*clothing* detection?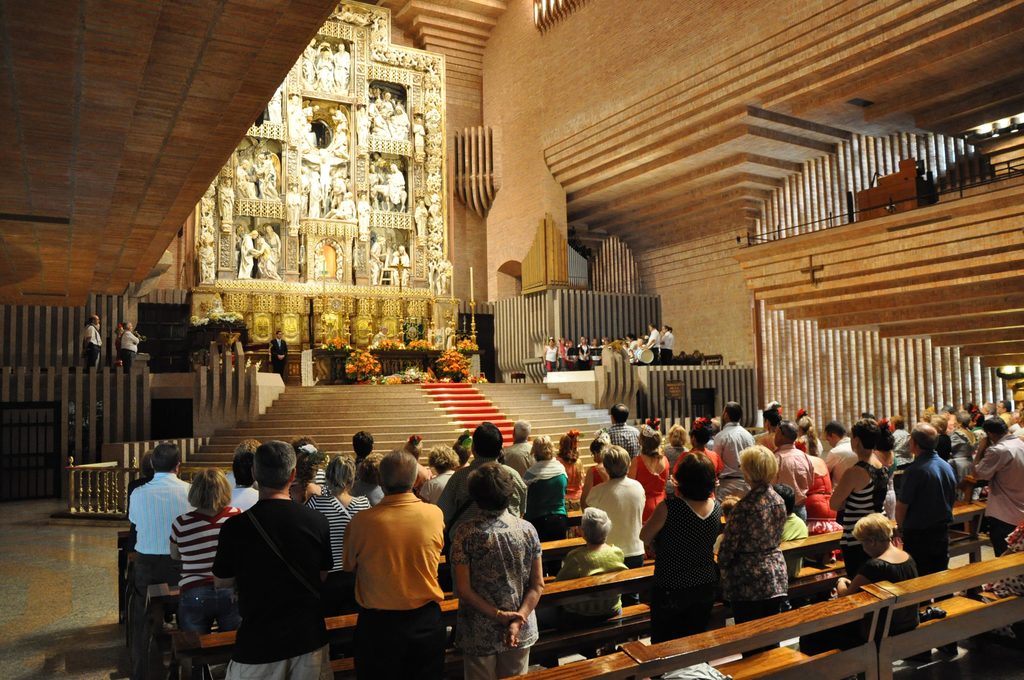
crop(548, 344, 558, 372)
